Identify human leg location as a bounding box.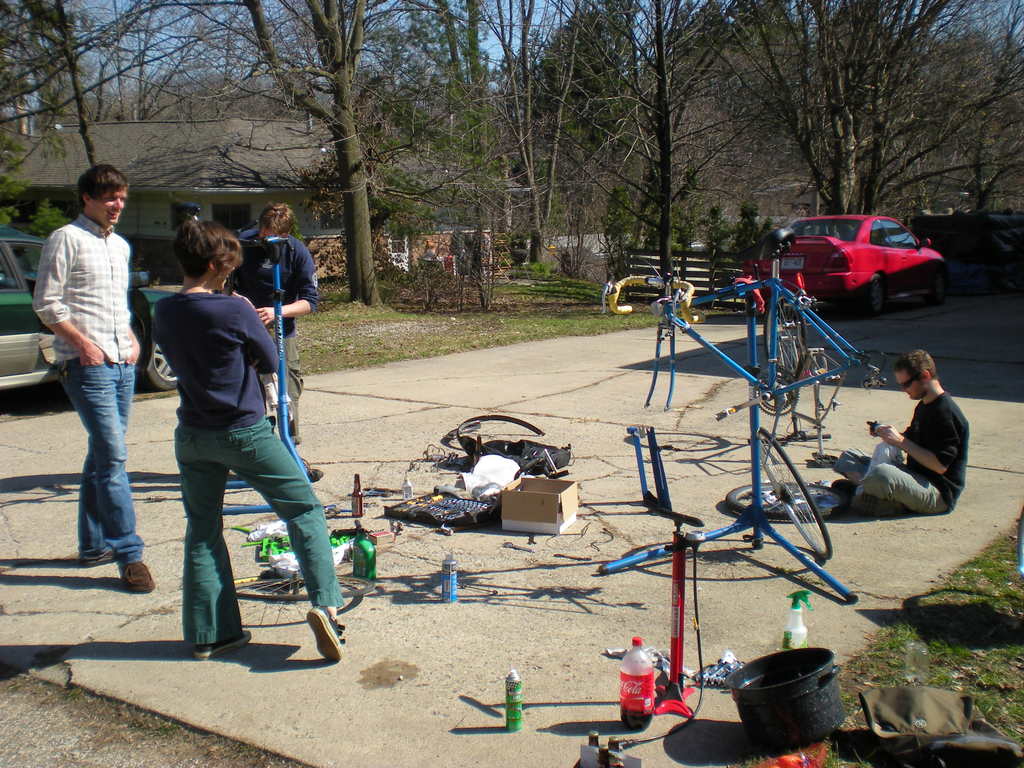
x1=200 y1=413 x2=346 y2=664.
